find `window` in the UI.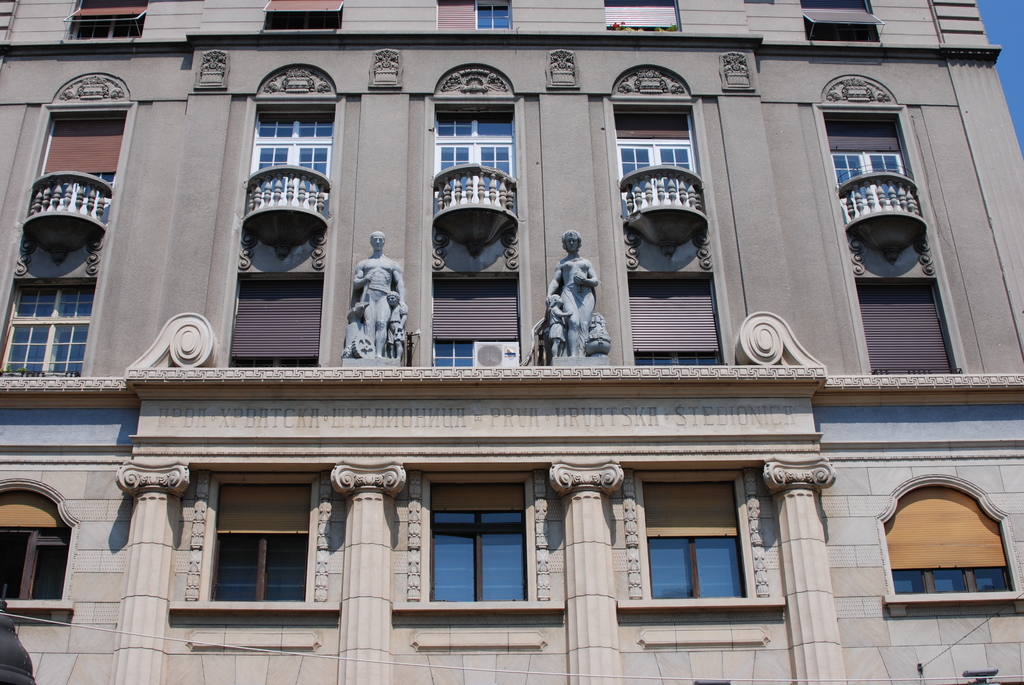
UI element at x1=476 y1=2 x2=513 y2=32.
